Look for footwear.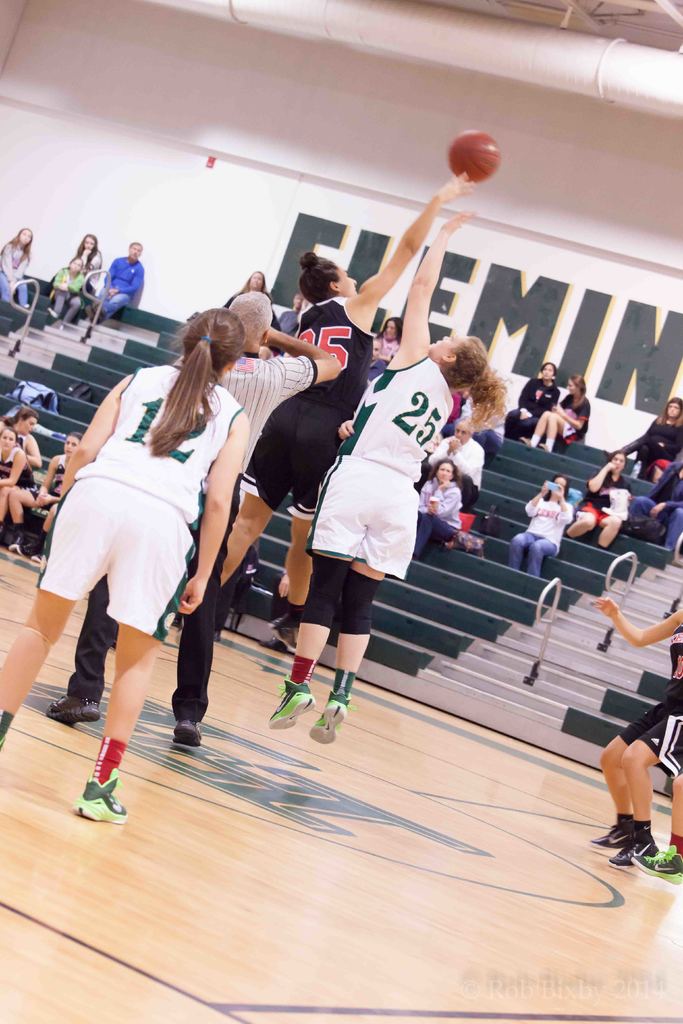
Found: l=593, t=825, r=624, b=855.
